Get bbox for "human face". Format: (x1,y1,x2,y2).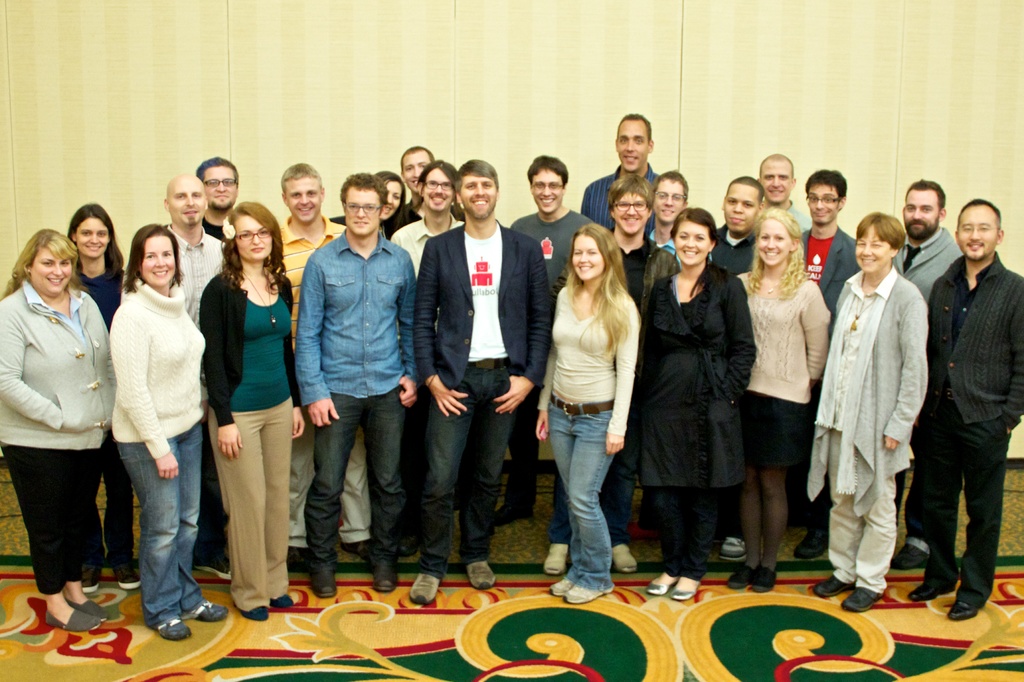
(854,228,896,271).
